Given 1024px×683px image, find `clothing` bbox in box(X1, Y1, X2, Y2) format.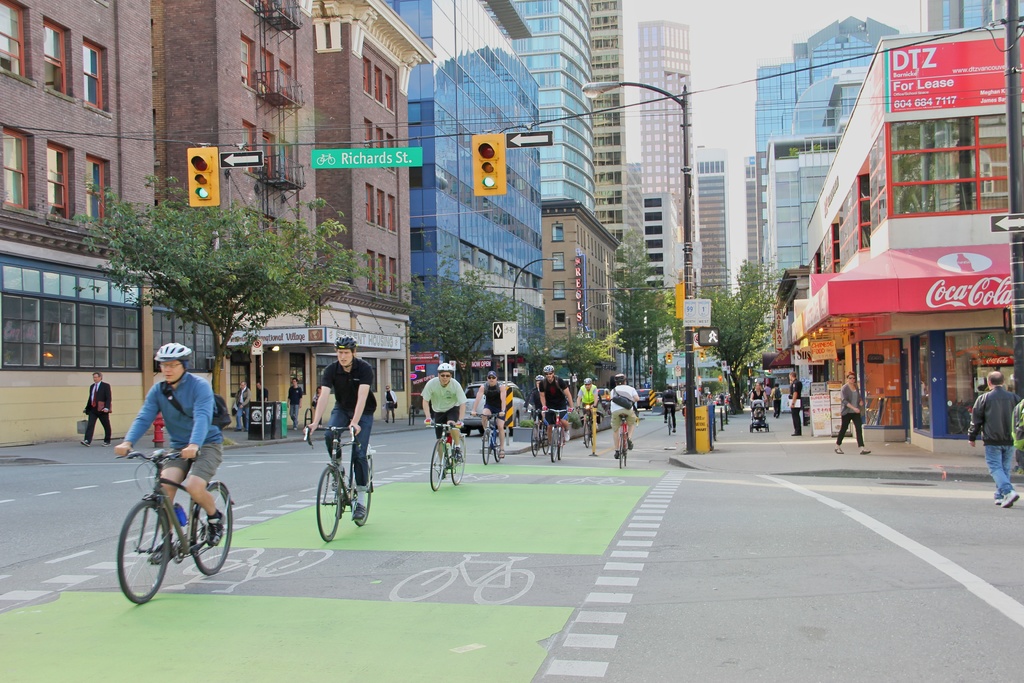
box(385, 390, 398, 416).
